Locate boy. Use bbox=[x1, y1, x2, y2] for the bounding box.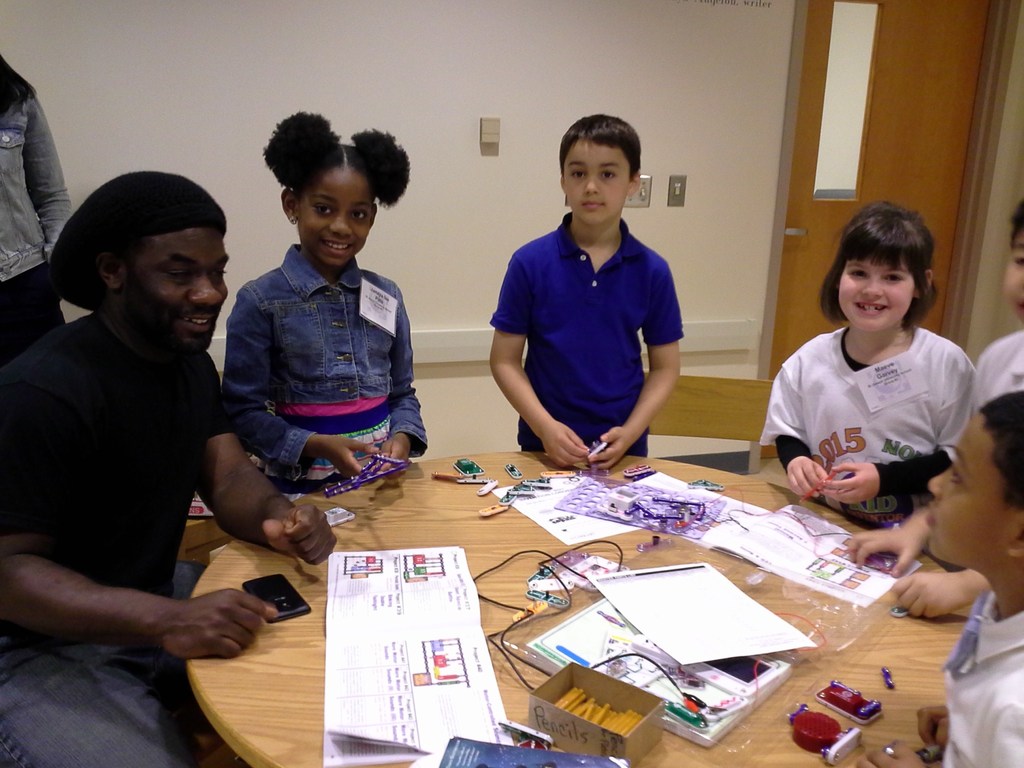
bbox=[481, 123, 710, 477].
